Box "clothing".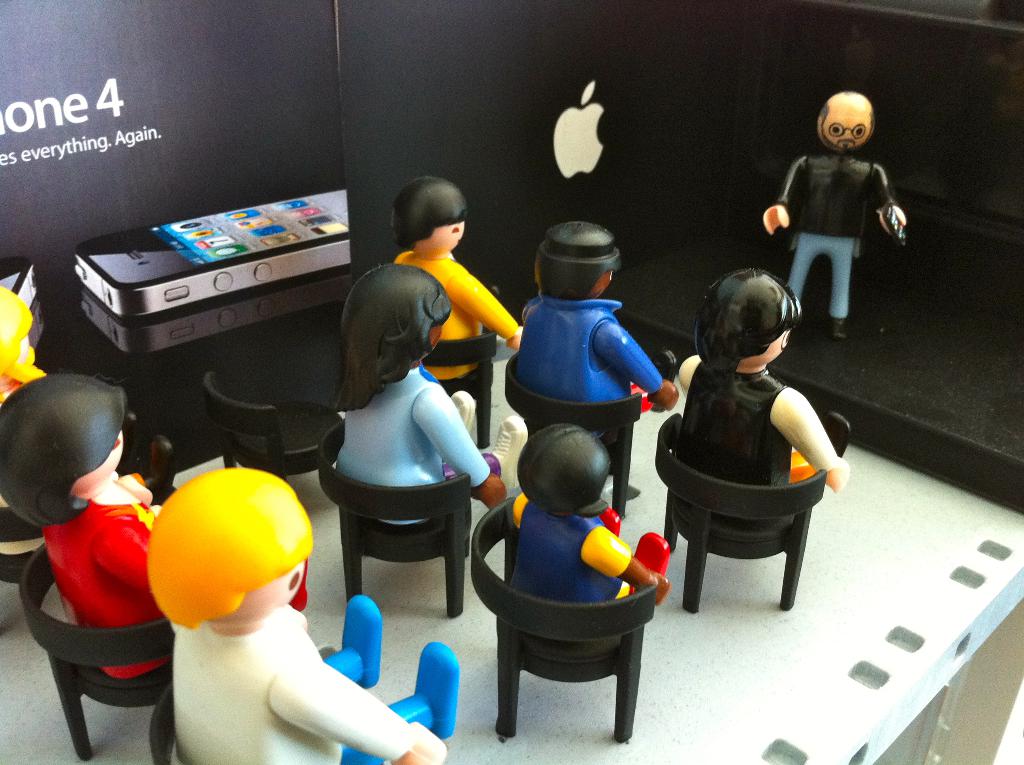
495:497:625:608.
